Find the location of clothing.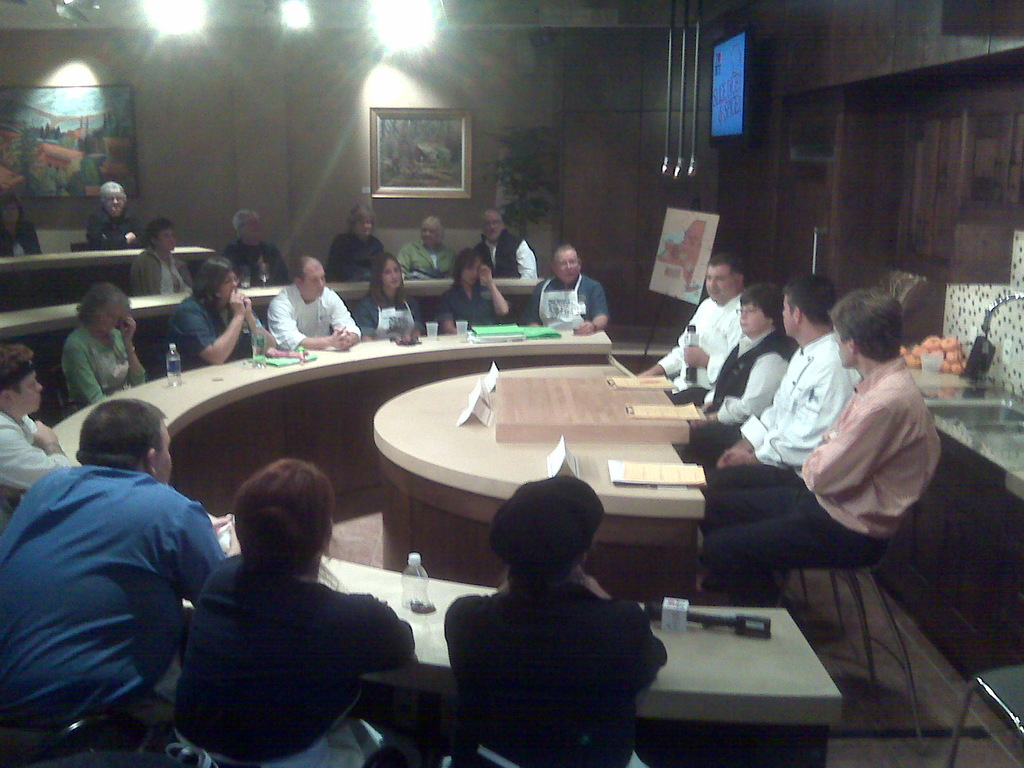
Location: [424,508,678,751].
